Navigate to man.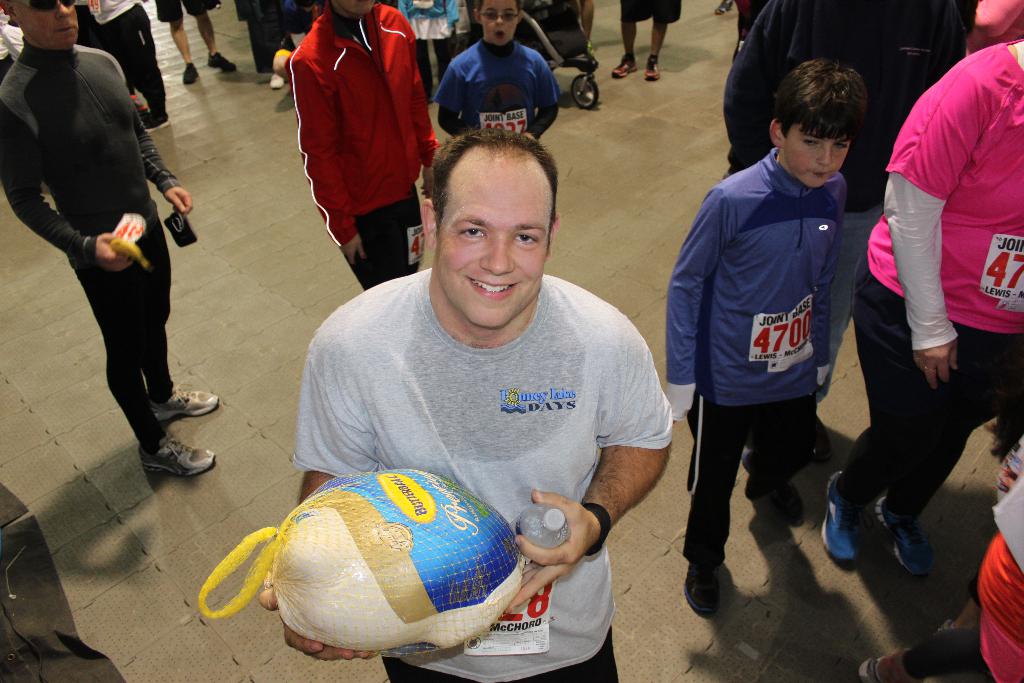
Navigation target: box(727, 0, 983, 463).
